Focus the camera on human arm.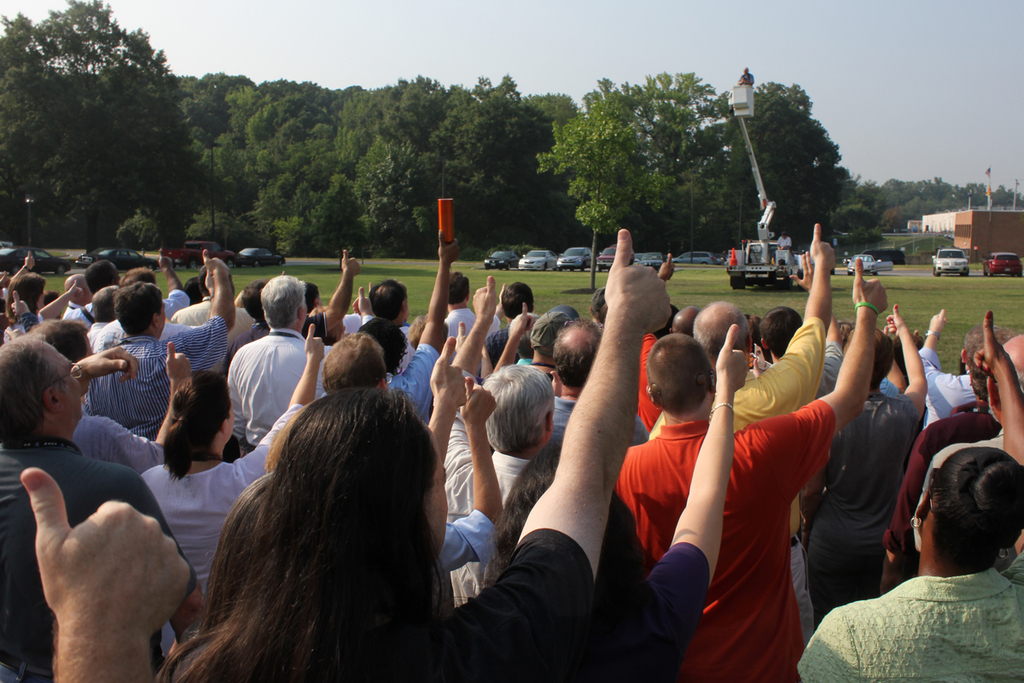
Focus region: {"x1": 507, "y1": 287, "x2": 672, "y2": 652}.
